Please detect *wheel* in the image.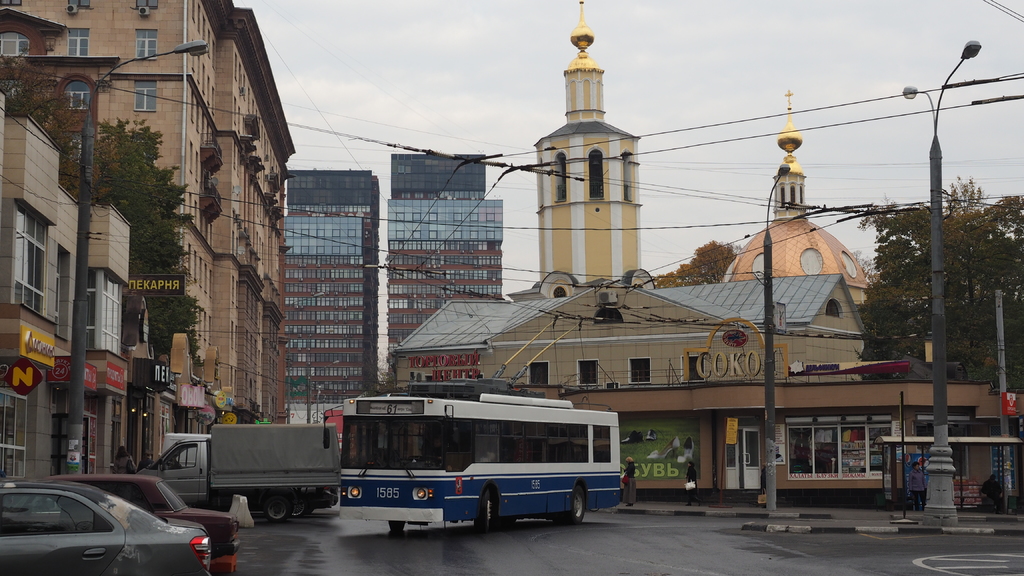
bbox(266, 495, 287, 521).
